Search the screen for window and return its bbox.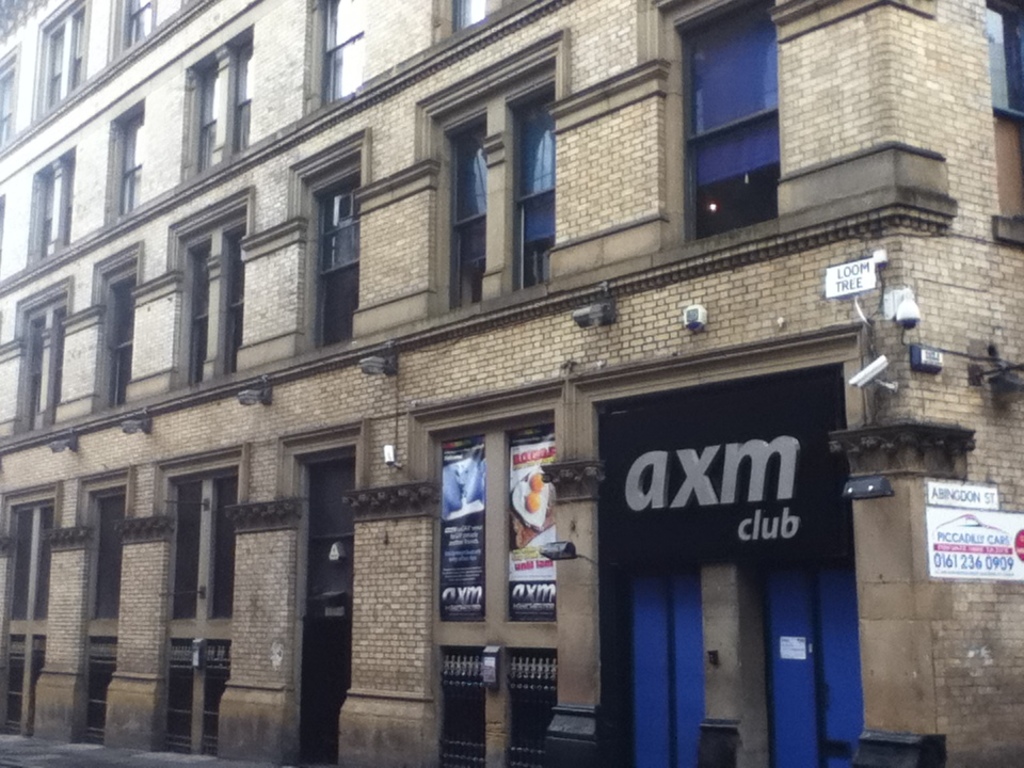
Found: box(119, 96, 156, 222).
